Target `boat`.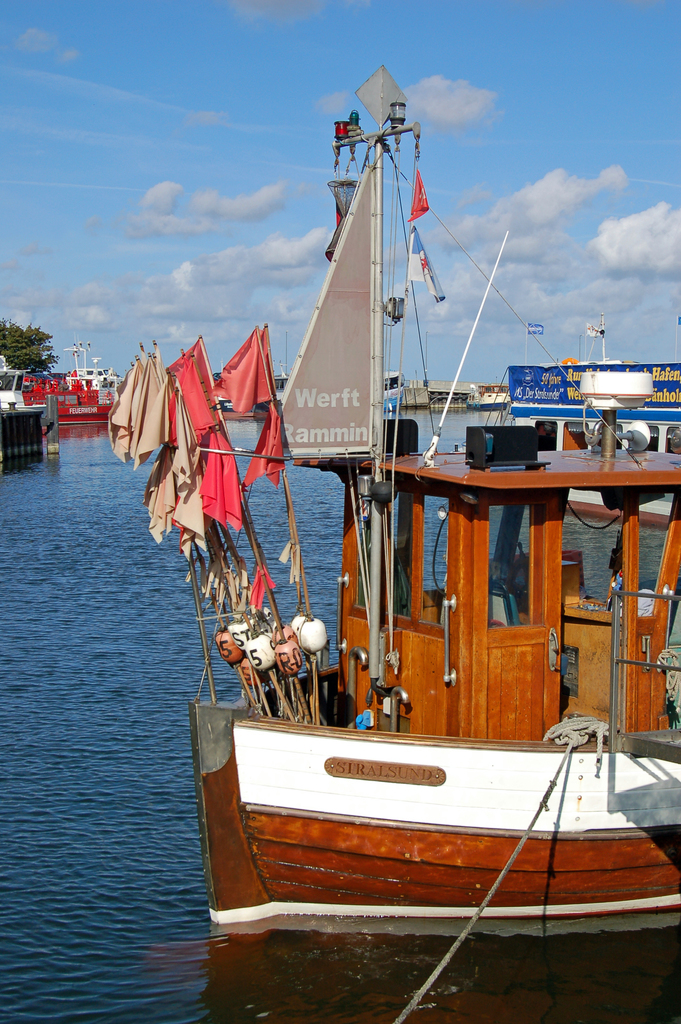
Target region: 104, 65, 680, 933.
